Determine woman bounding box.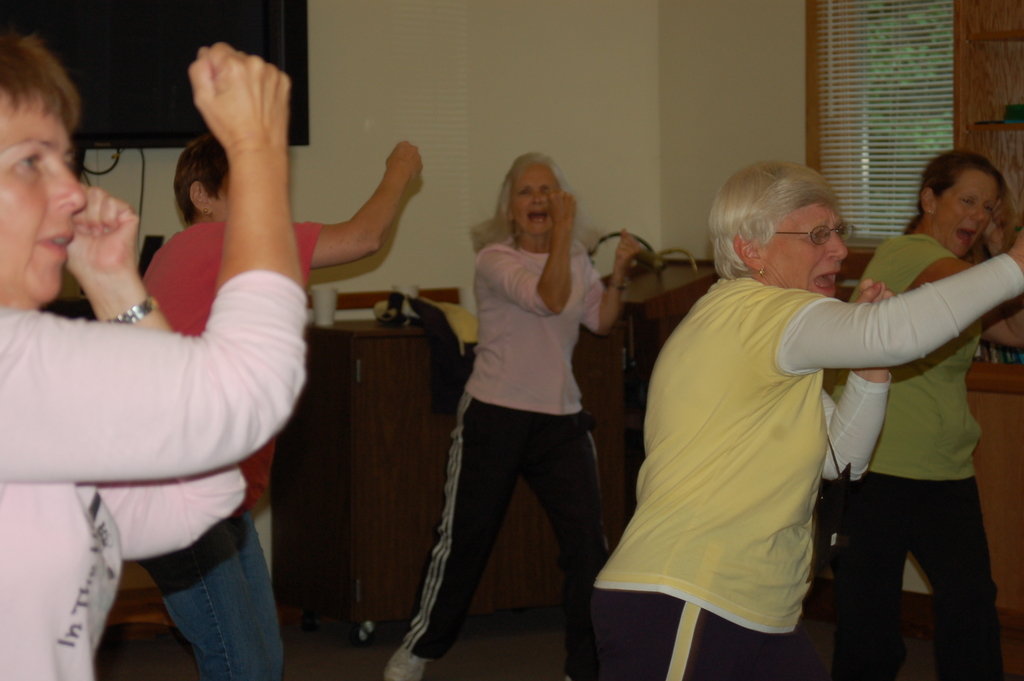
Determined: [133, 133, 426, 680].
